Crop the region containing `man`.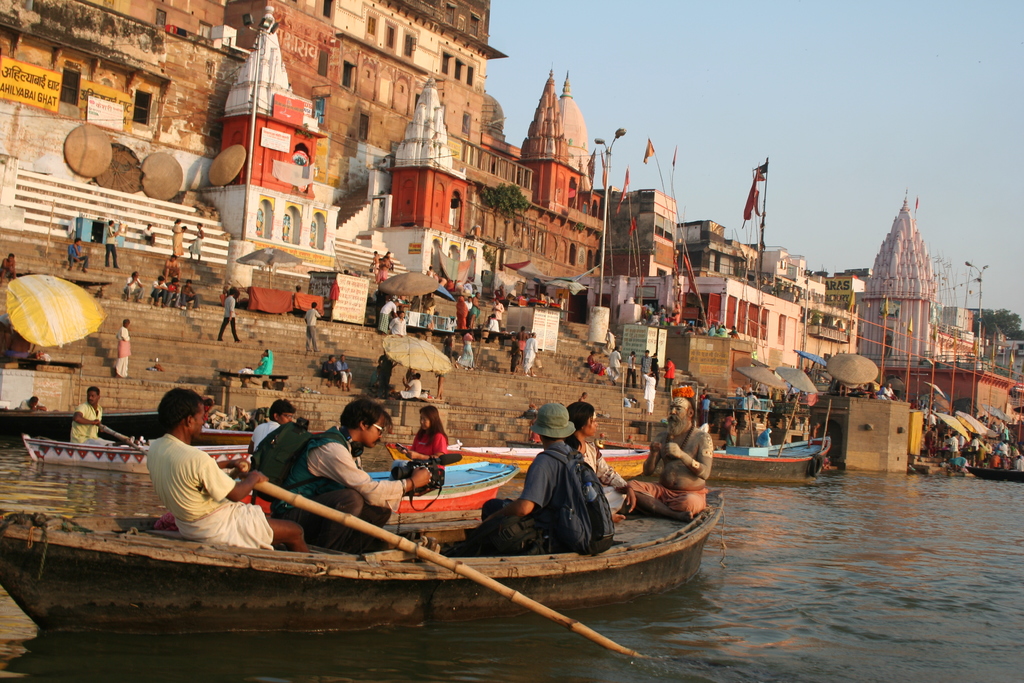
Crop region: 70:385:109:446.
